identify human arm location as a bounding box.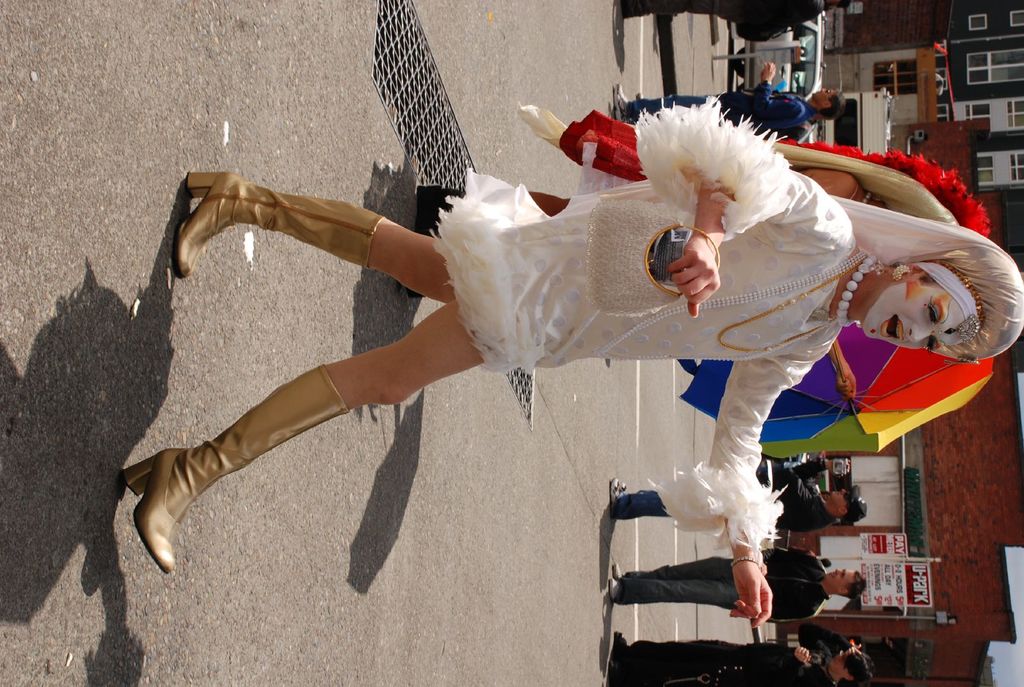
bbox(683, 315, 836, 632).
